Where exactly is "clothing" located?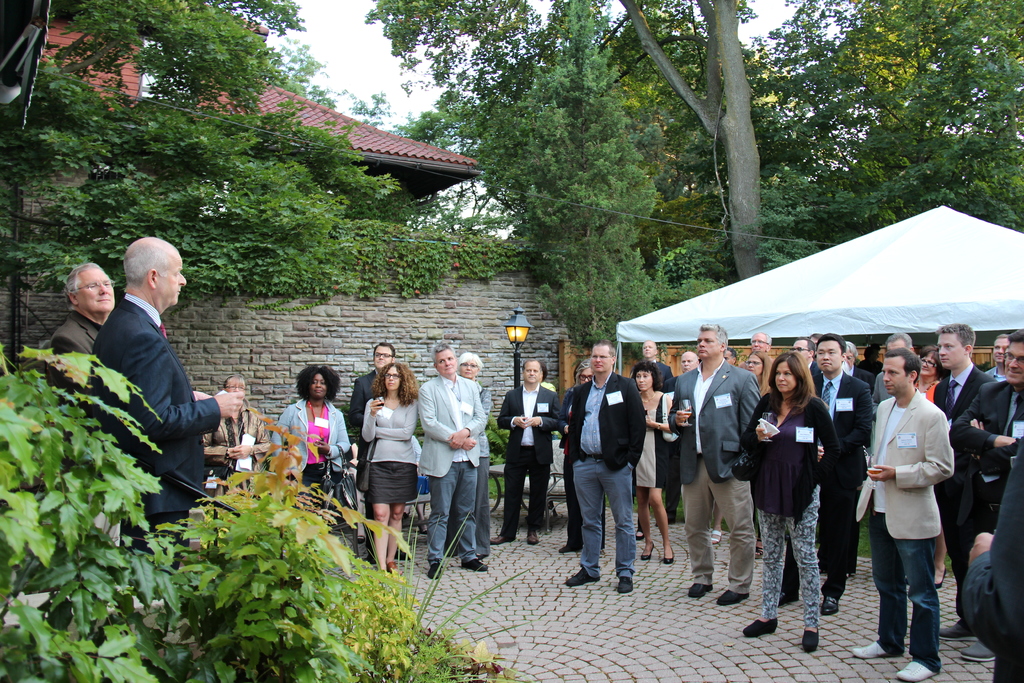
Its bounding box is select_region(812, 363, 875, 602).
